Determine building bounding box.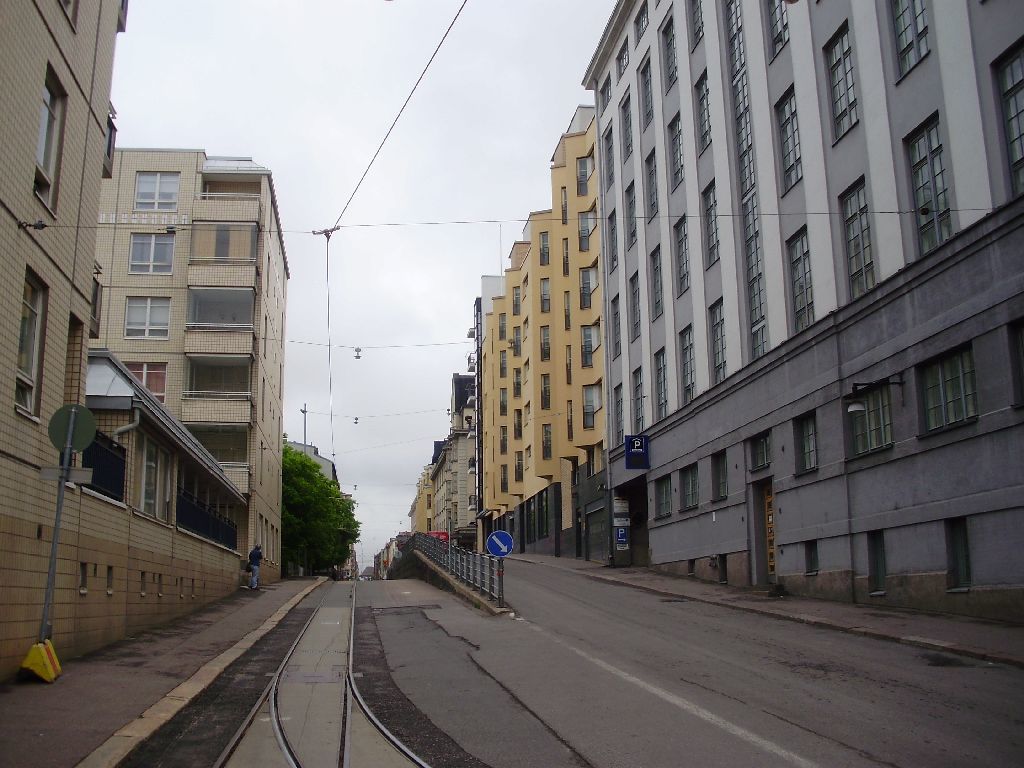
Determined: BBox(288, 439, 344, 489).
